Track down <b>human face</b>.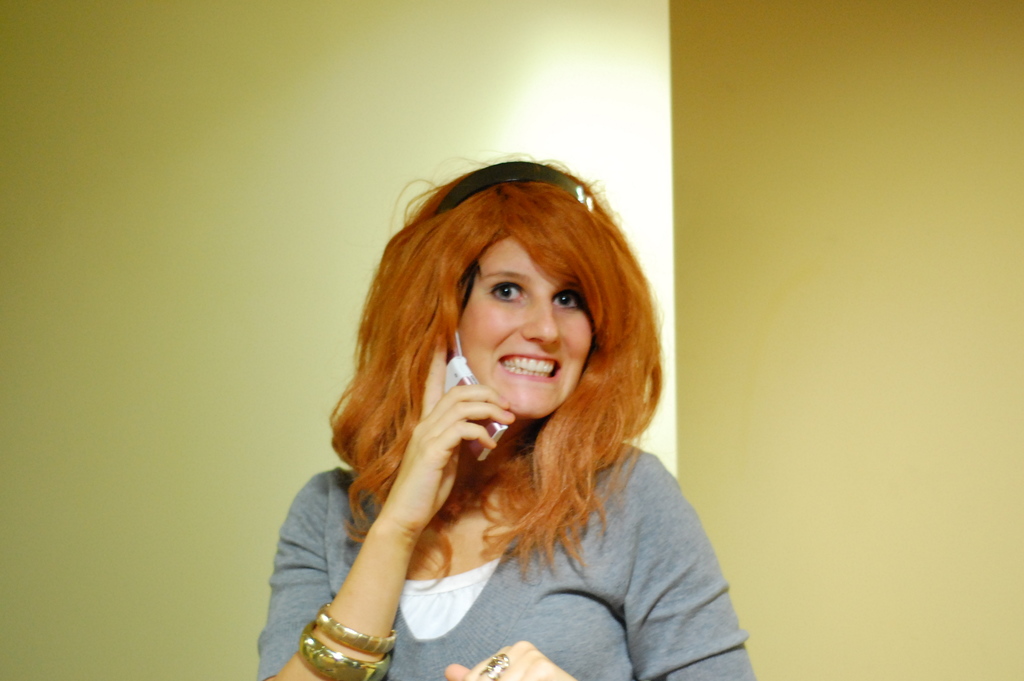
Tracked to bbox=(462, 235, 592, 416).
